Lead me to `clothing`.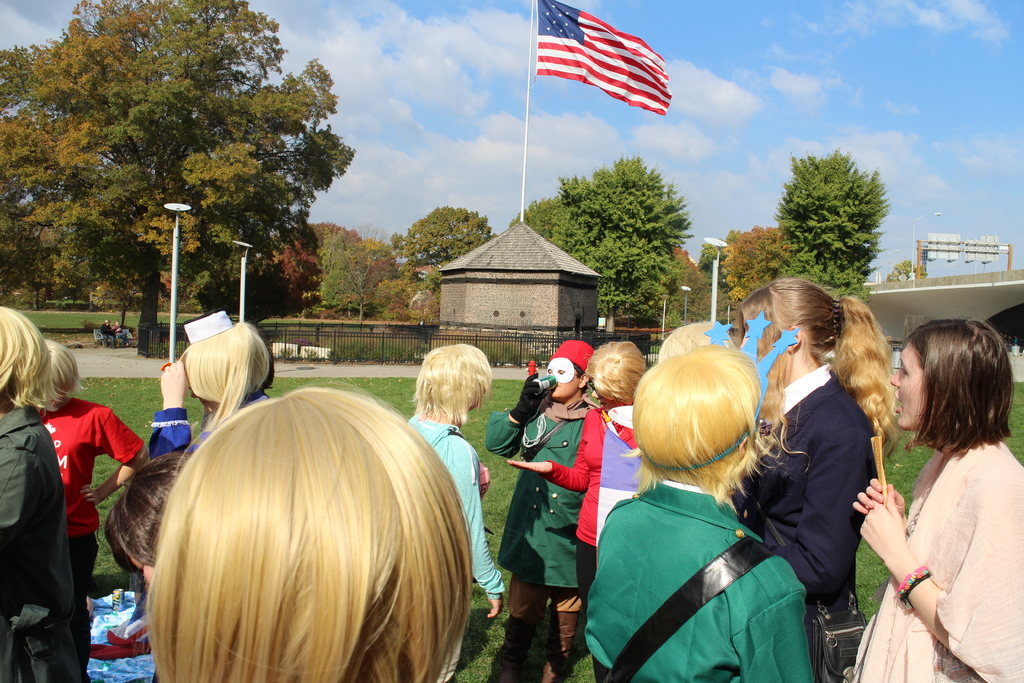
Lead to <box>589,445,831,680</box>.
